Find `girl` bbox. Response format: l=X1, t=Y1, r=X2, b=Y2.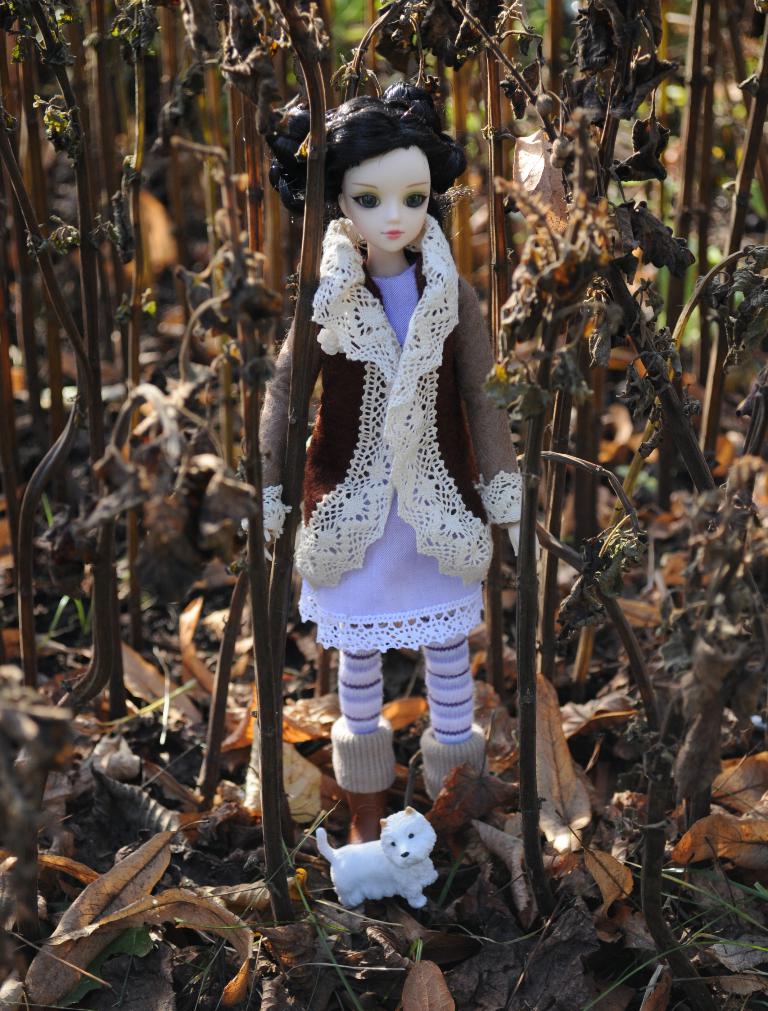
l=241, t=78, r=532, b=851.
